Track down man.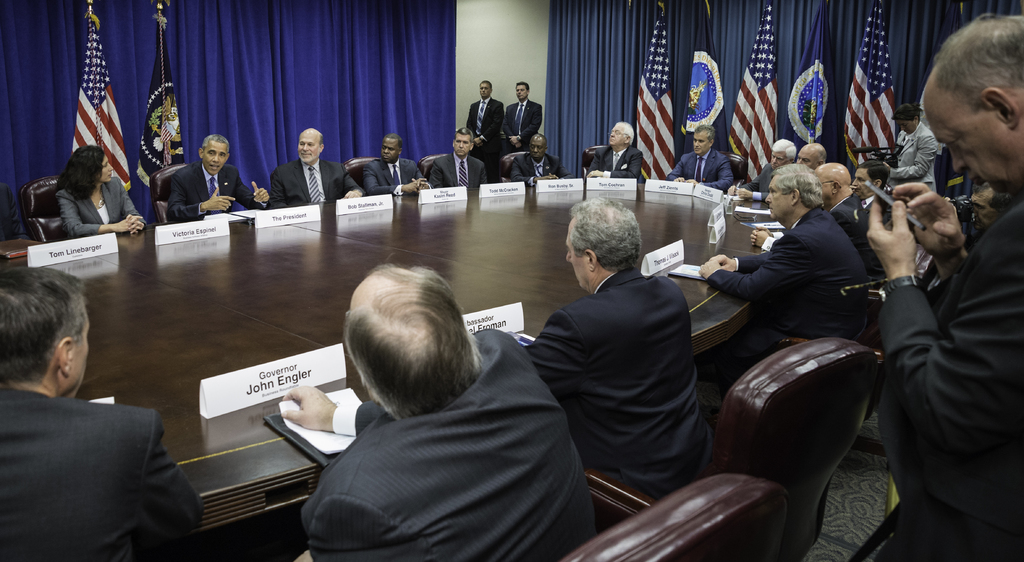
Tracked to locate(879, 100, 941, 193).
